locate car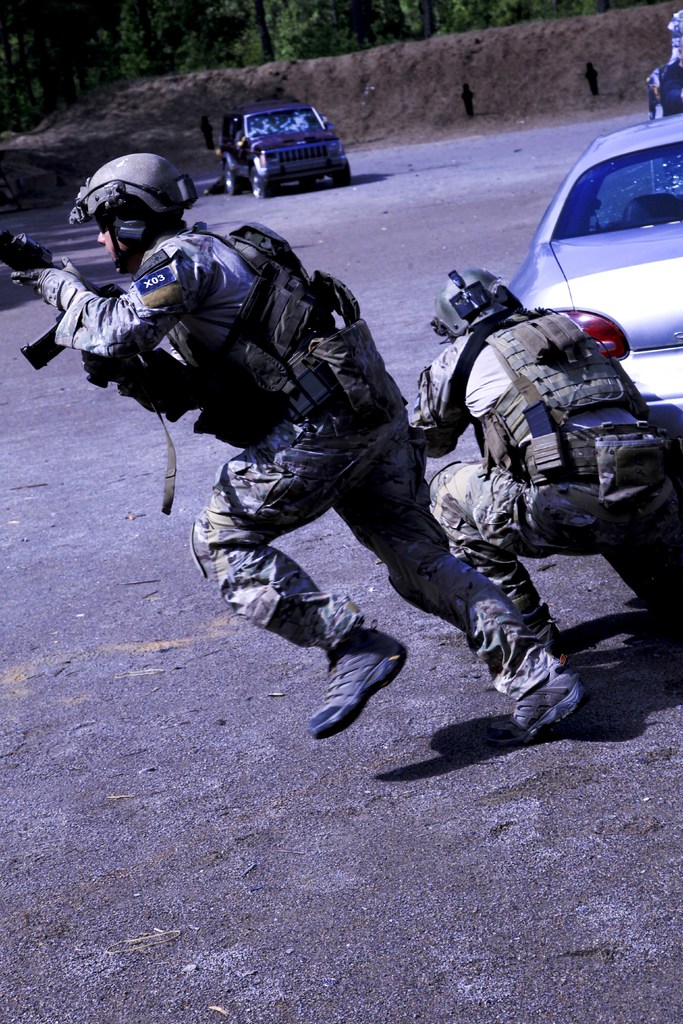
x1=212, y1=94, x2=363, y2=184
